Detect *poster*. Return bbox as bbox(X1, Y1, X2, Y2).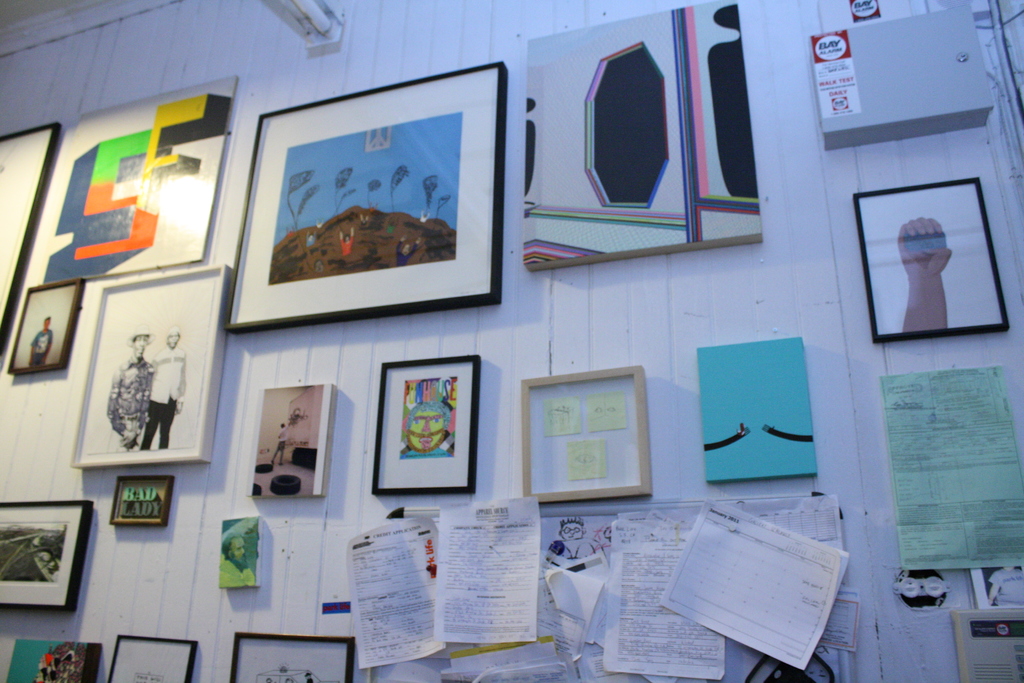
bbox(227, 63, 495, 327).
